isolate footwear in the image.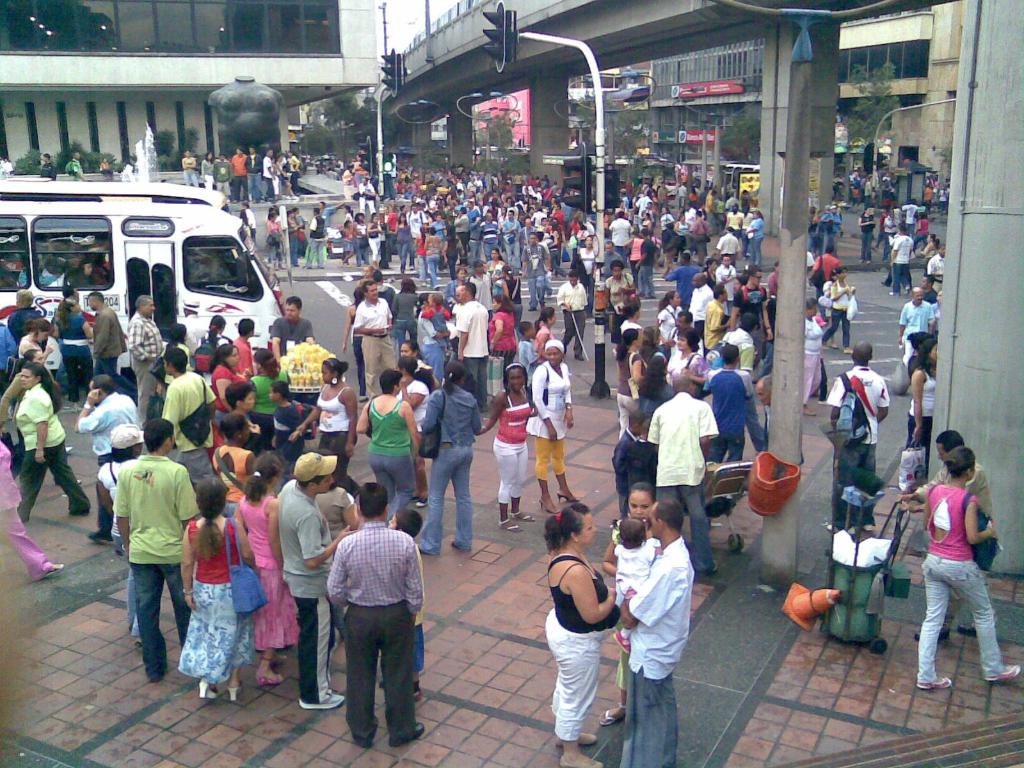
Isolated region: [left=903, top=283, right=913, bottom=294].
